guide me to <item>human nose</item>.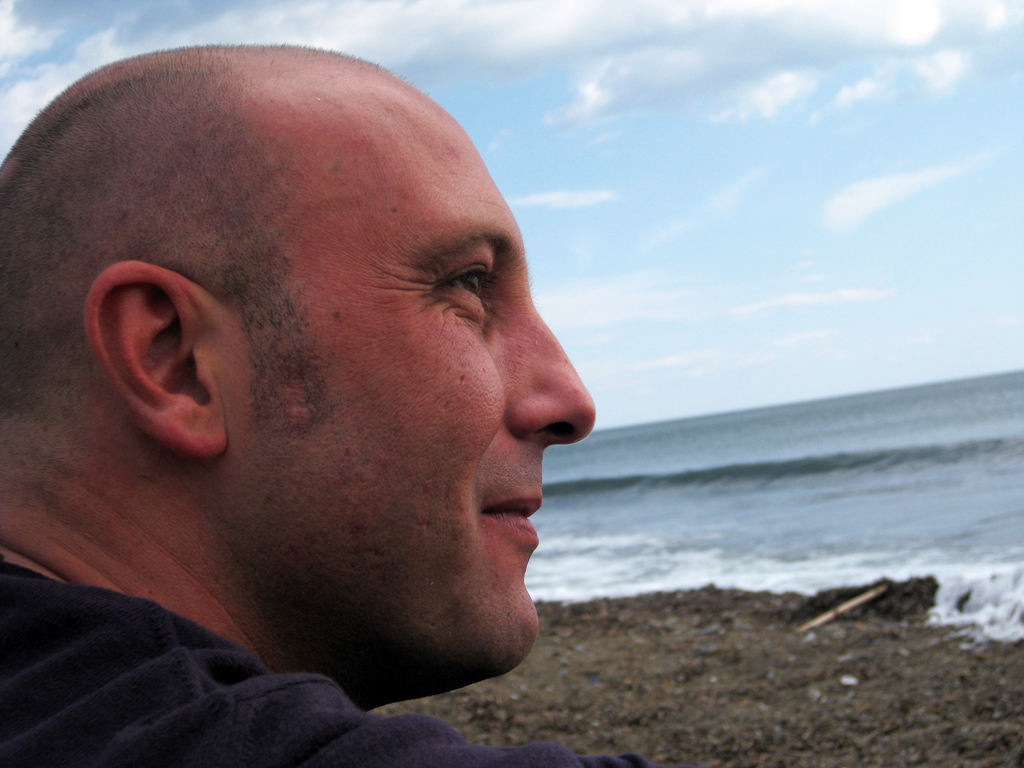
Guidance: bbox(503, 292, 598, 447).
